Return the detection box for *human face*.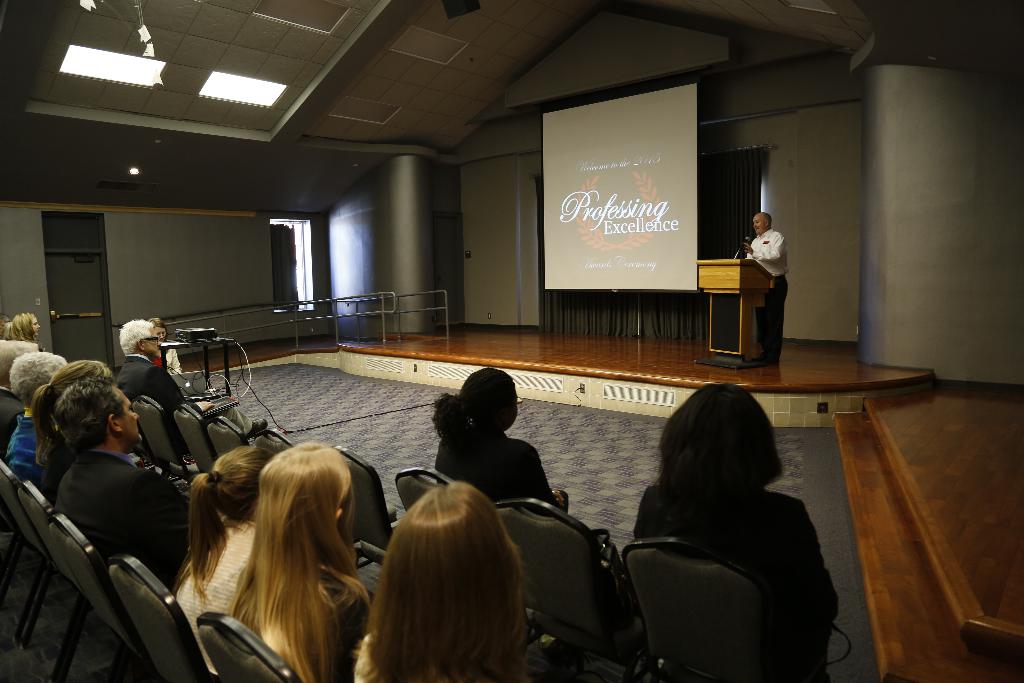
Rect(157, 325, 164, 336).
